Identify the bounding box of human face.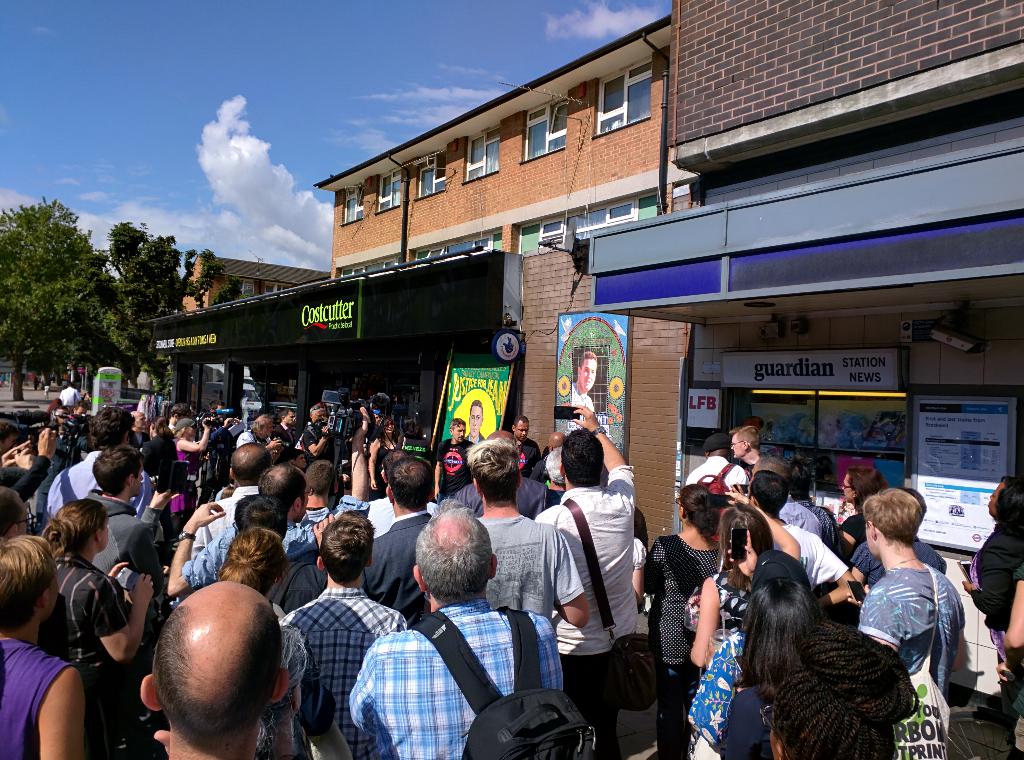
(135, 412, 148, 432).
